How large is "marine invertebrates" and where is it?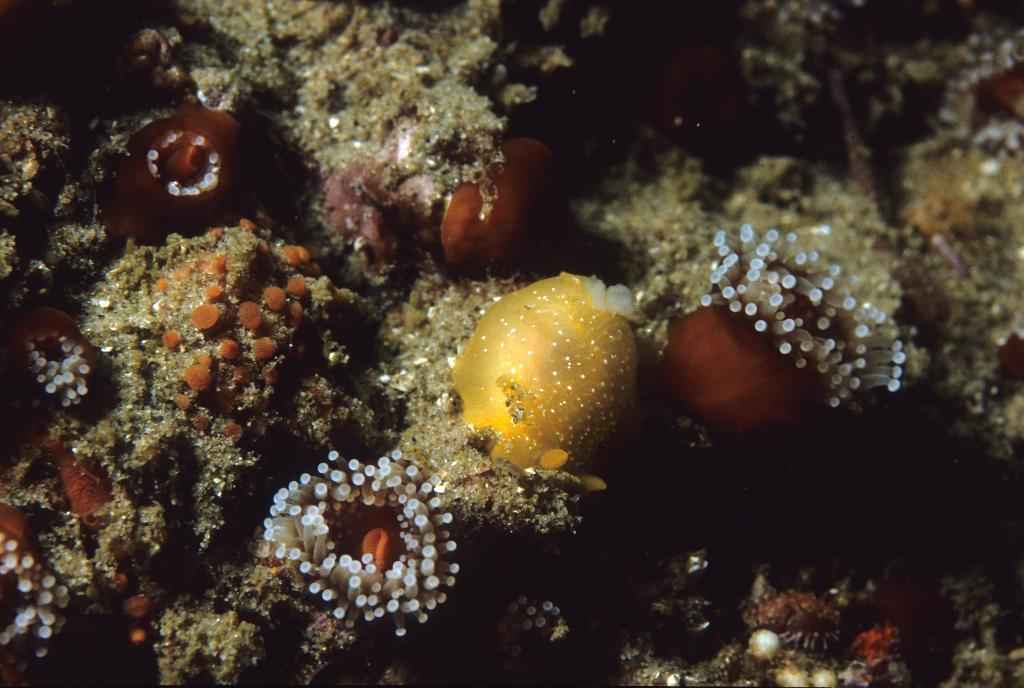
Bounding box: rect(255, 338, 291, 373).
